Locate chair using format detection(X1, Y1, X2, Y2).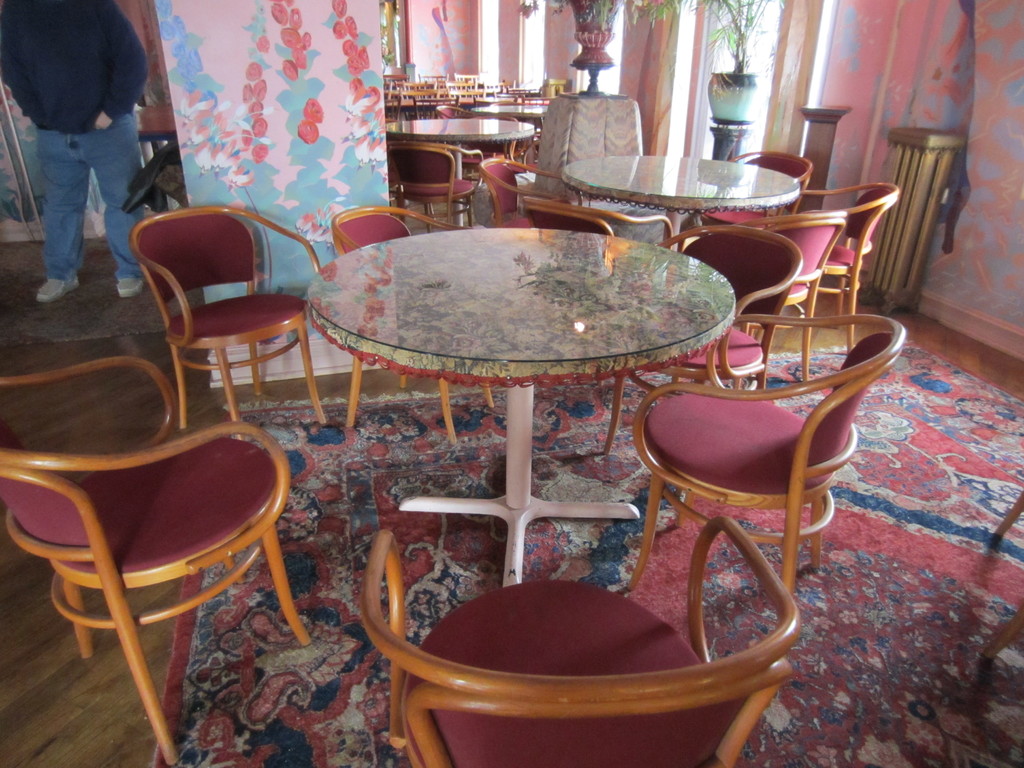
detection(128, 204, 329, 447).
